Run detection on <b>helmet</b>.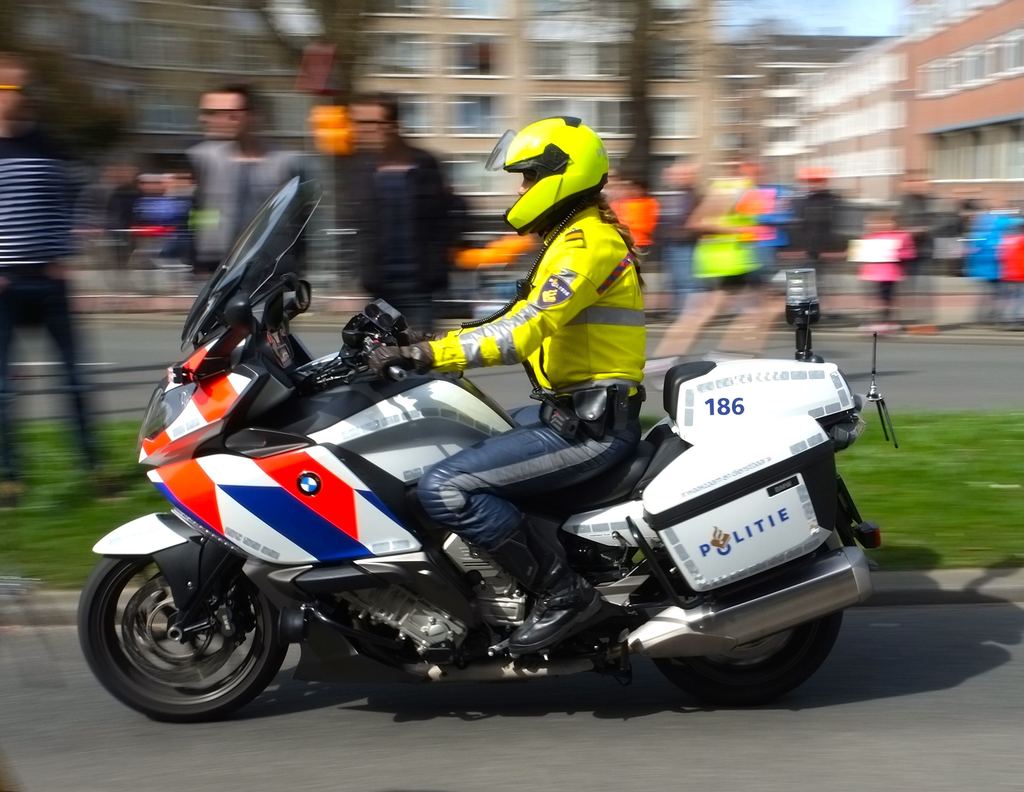
Result: rect(488, 113, 616, 232).
